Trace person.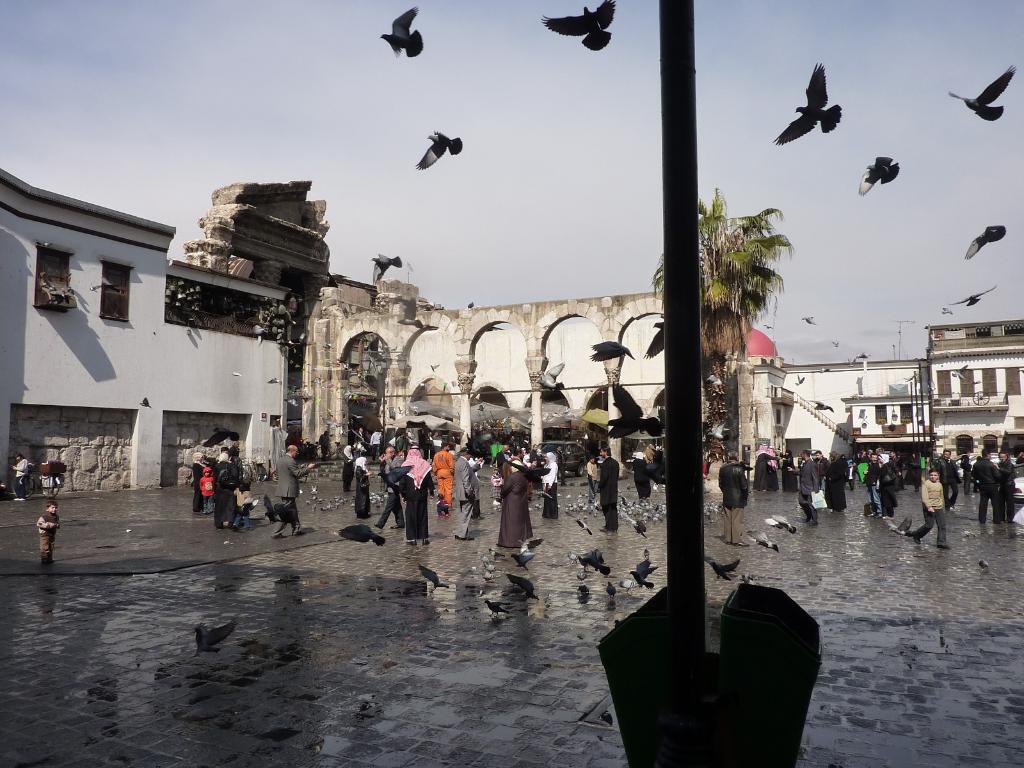
Traced to region(269, 442, 314, 540).
